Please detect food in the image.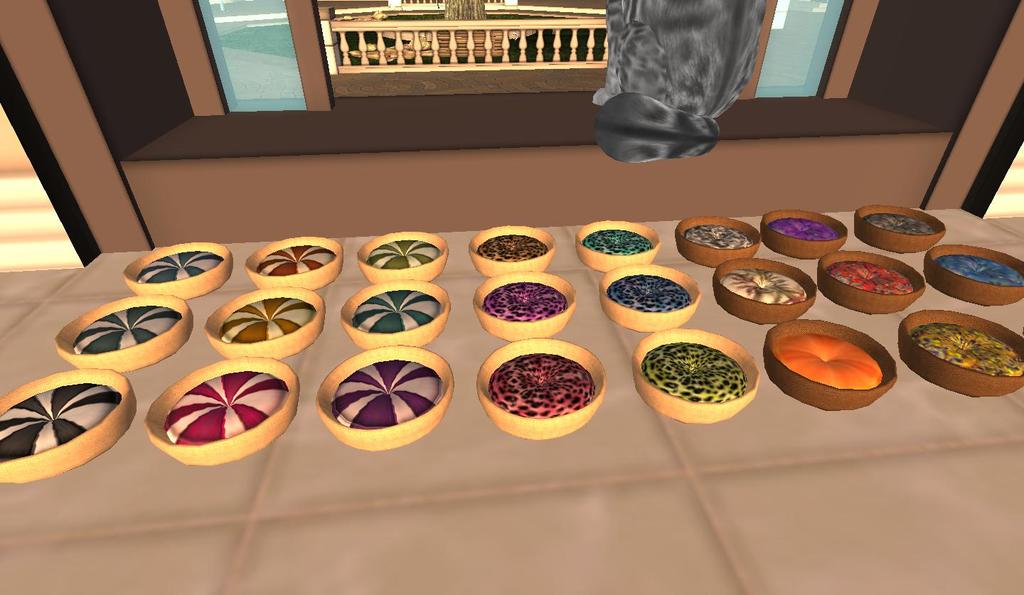
{"left": 132, "top": 247, "right": 222, "bottom": 280}.
